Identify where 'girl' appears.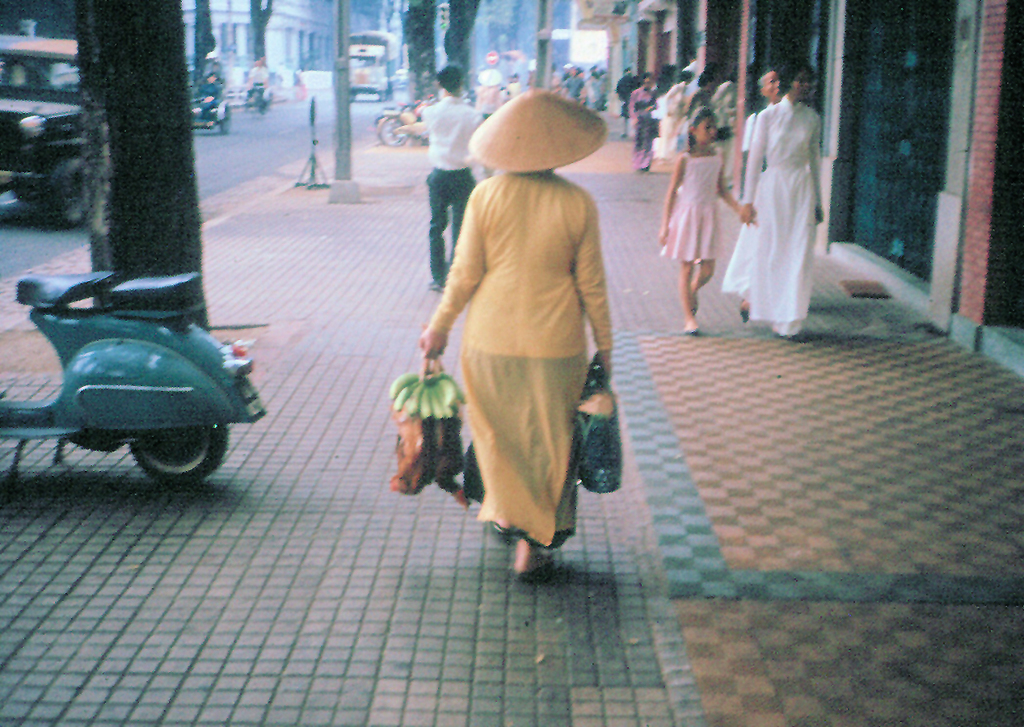
Appears at x1=659 y1=100 x2=750 y2=347.
